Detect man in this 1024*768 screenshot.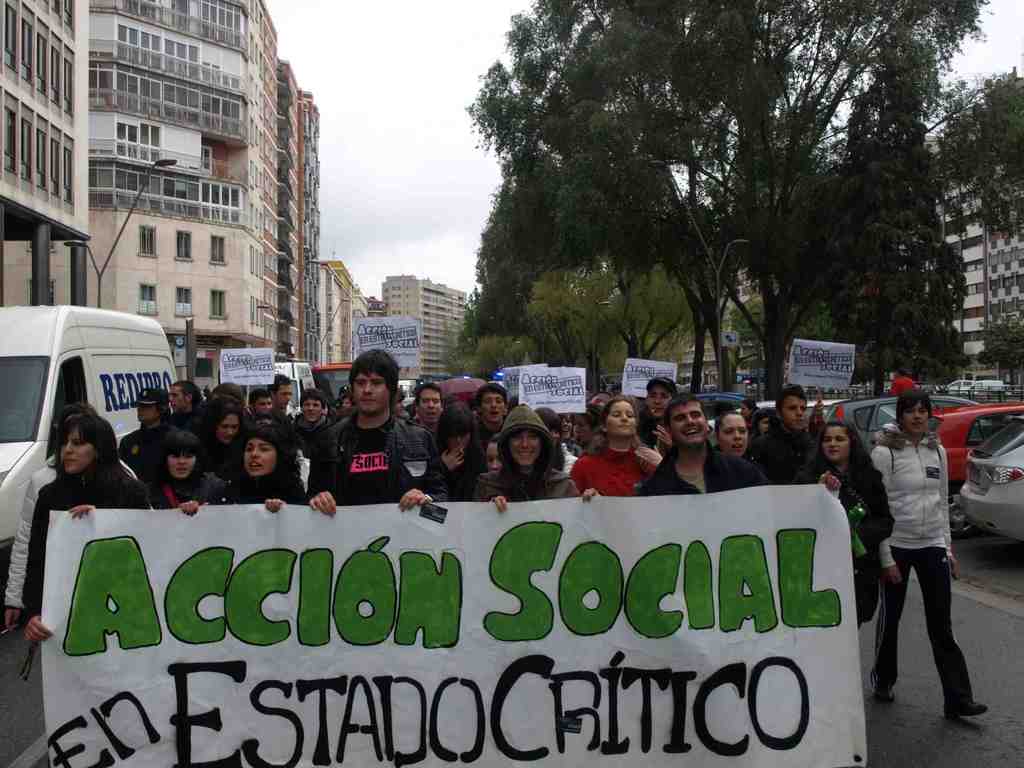
Detection: box=[269, 376, 293, 424].
